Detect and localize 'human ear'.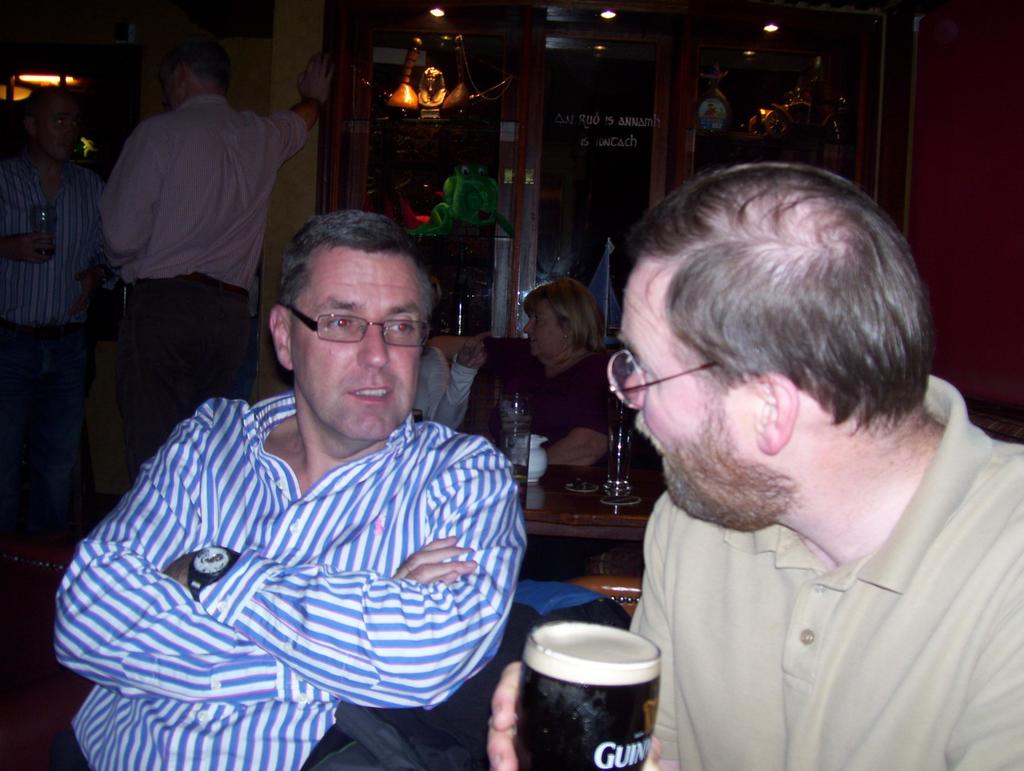
Localized at BBox(268, 302, 291, 371).
